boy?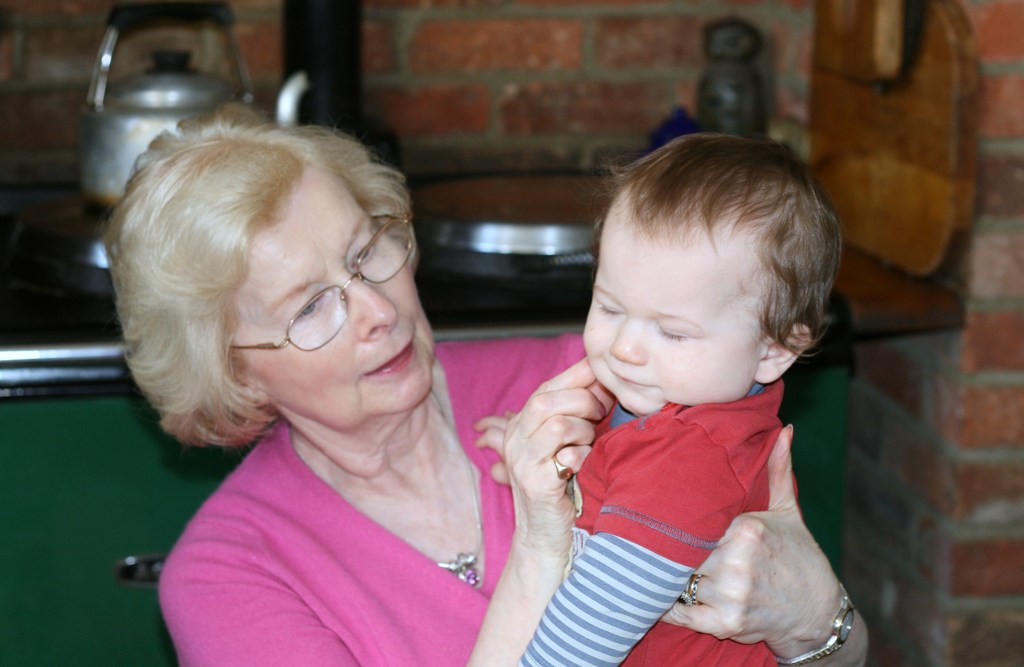
bbox=(509, 117, 870, 666)
